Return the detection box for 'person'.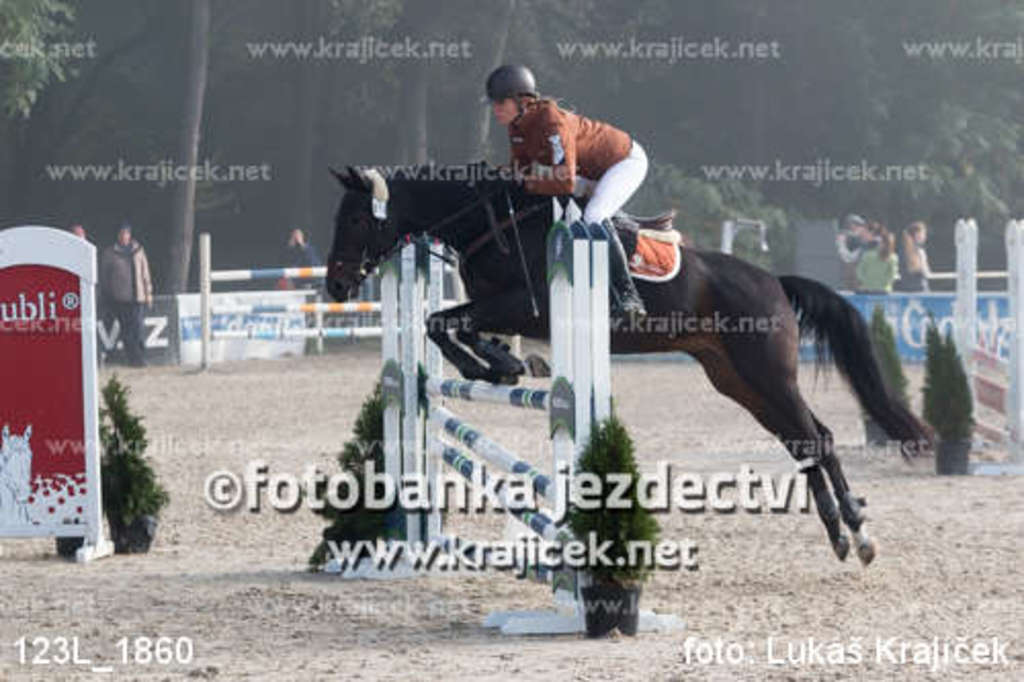
BBox(94, 217, 156, 369).
